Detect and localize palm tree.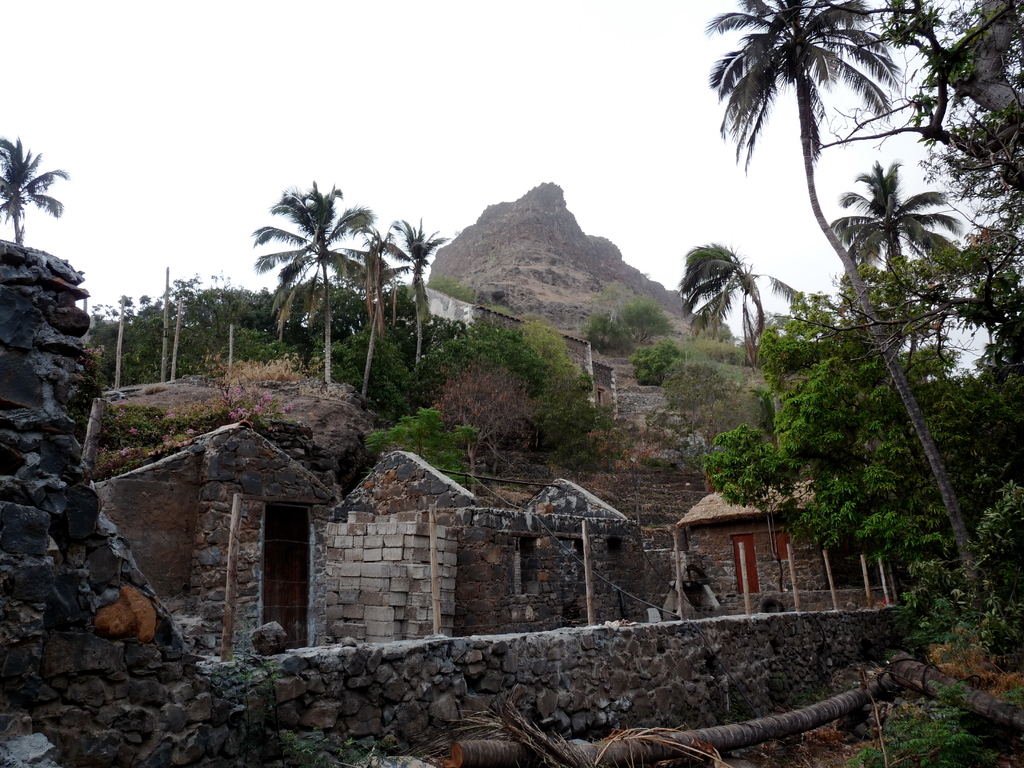
Localized at {"x1": 372, "y1": 220, "x2": 479, "y2": 372}.
